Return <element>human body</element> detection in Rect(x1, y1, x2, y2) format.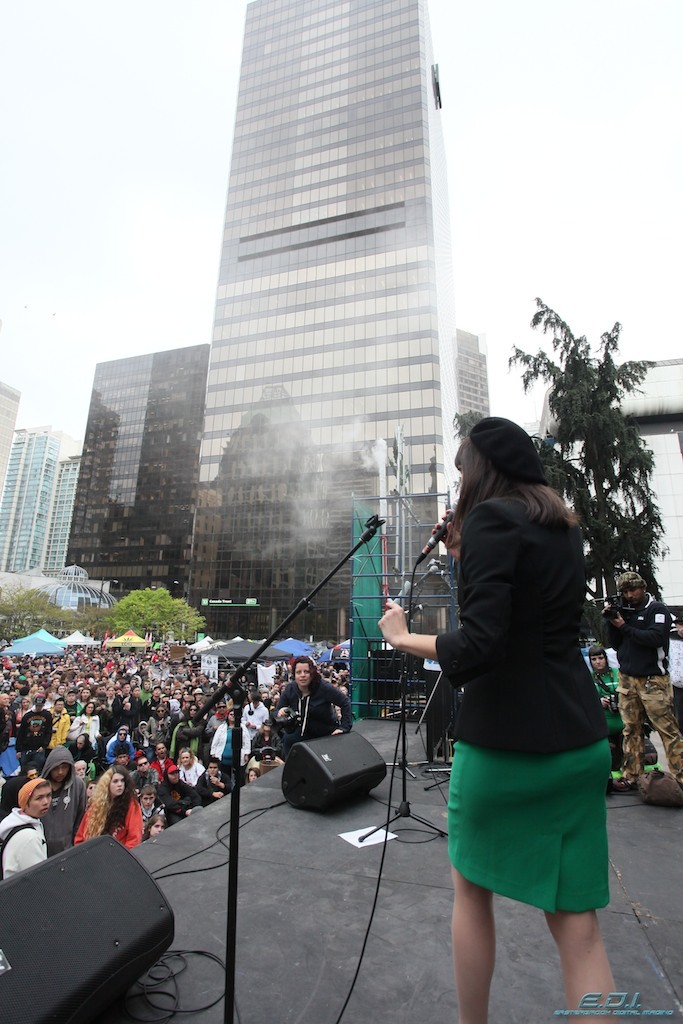
Rect(70, 699, 105, 745).
